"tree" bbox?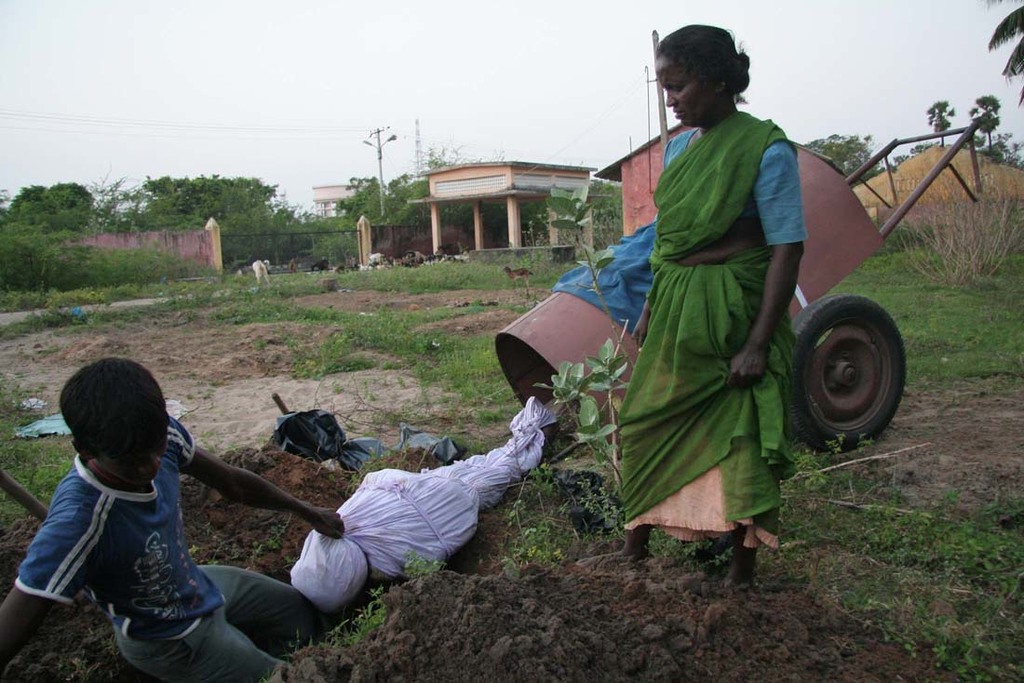
l=522, t=170, r=647, b=539
